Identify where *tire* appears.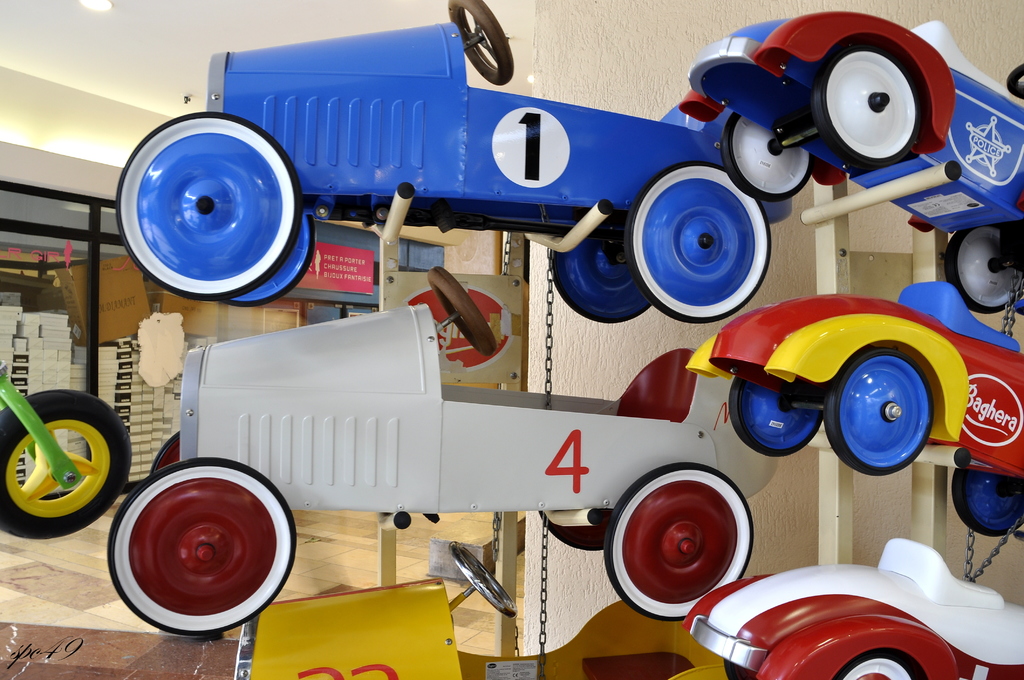
Appears at pyautogui.locateOnScreen(106, 455, 296, 635).
